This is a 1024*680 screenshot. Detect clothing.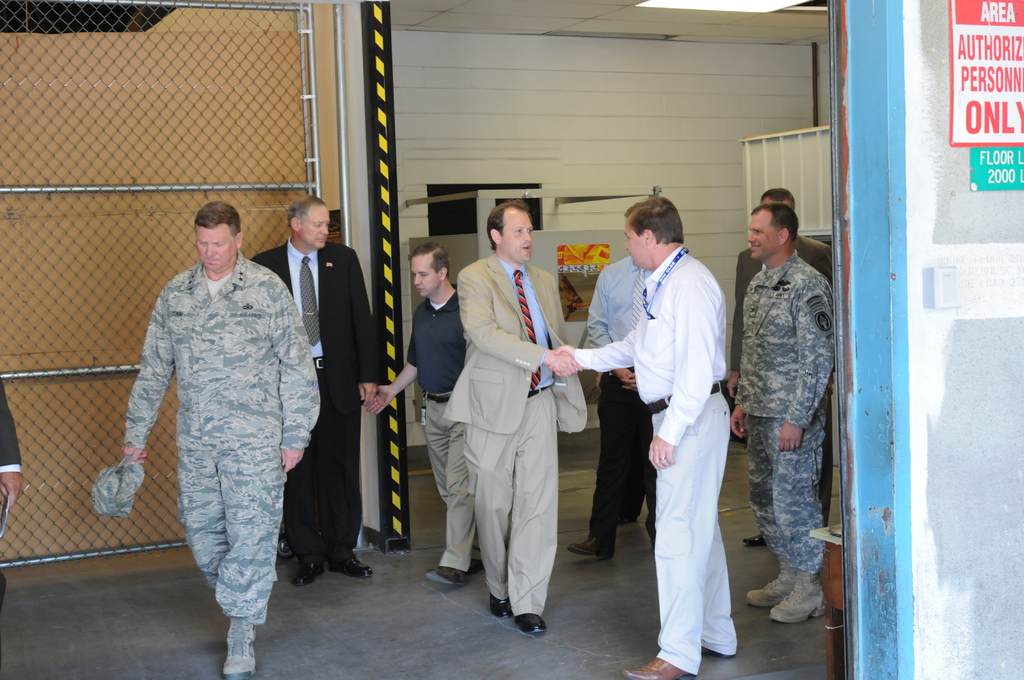
bbox=(445, 250, 583, 610).
